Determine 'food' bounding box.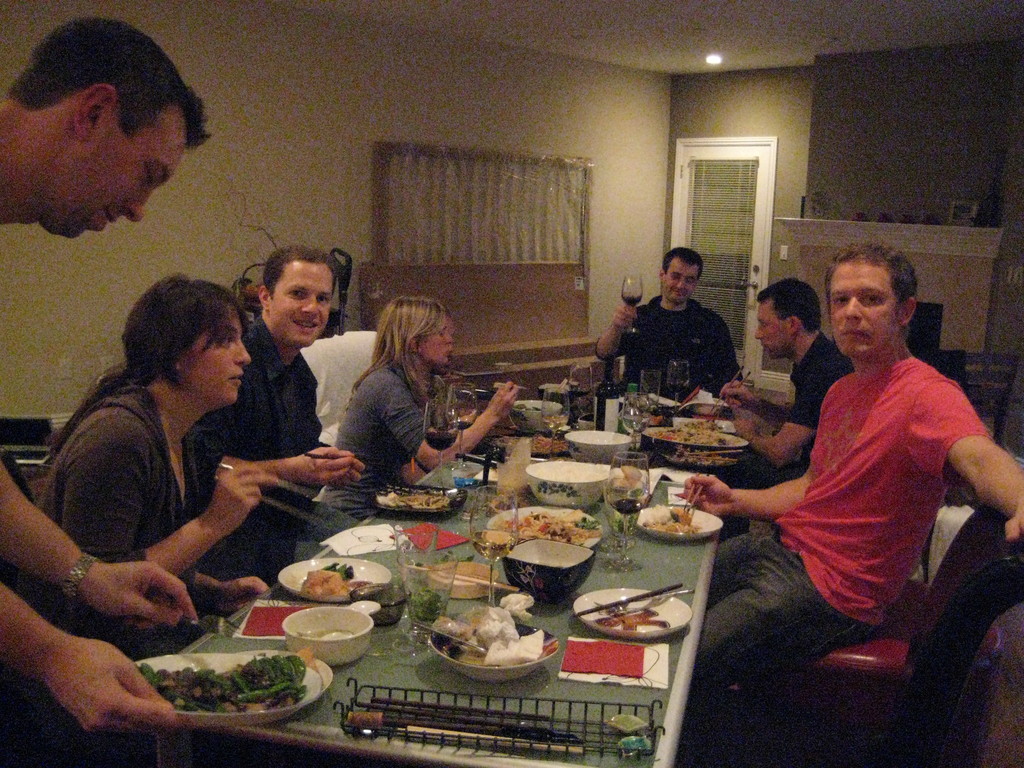
Determined: [138, 653, 308, 713].
